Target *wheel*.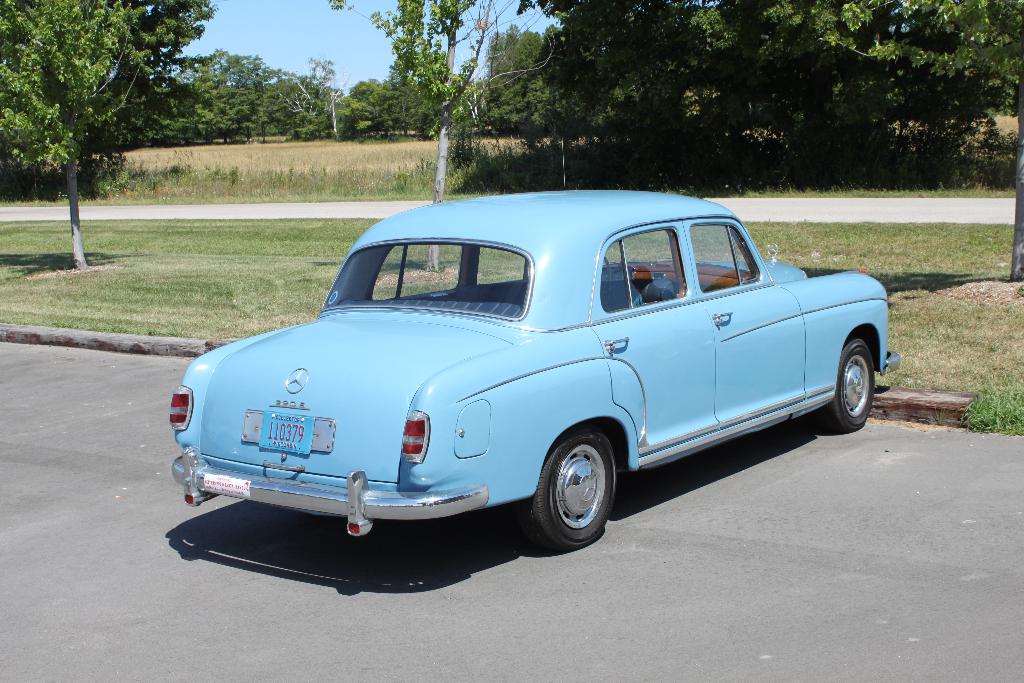
Target region: crop(531, 436, 625, 545).
